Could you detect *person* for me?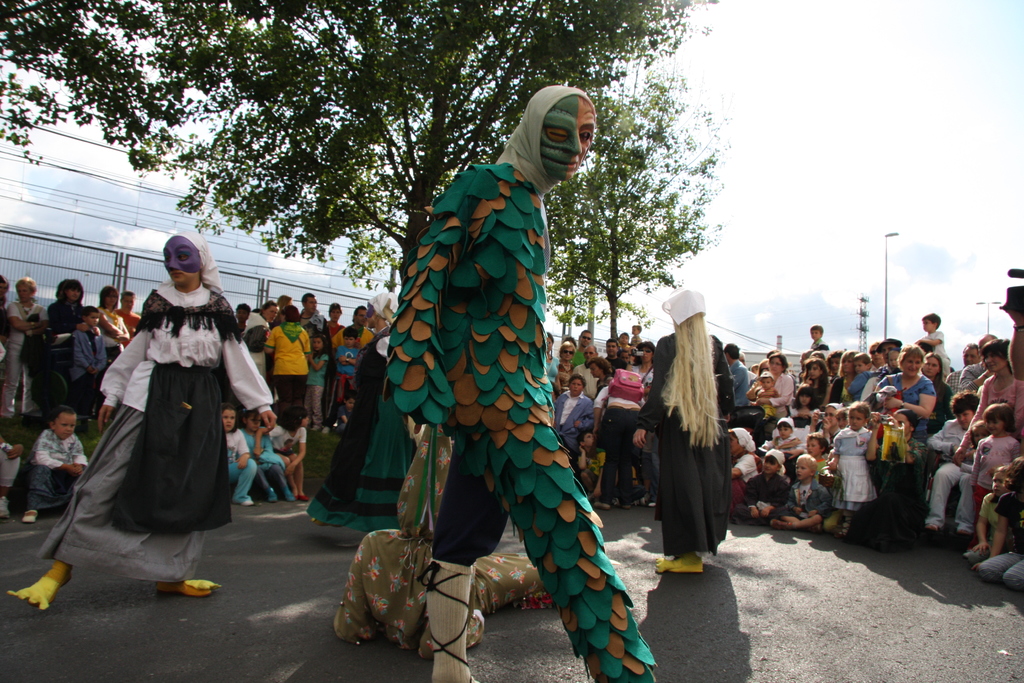
Detection result: locate(739, 350, 755, 384).
